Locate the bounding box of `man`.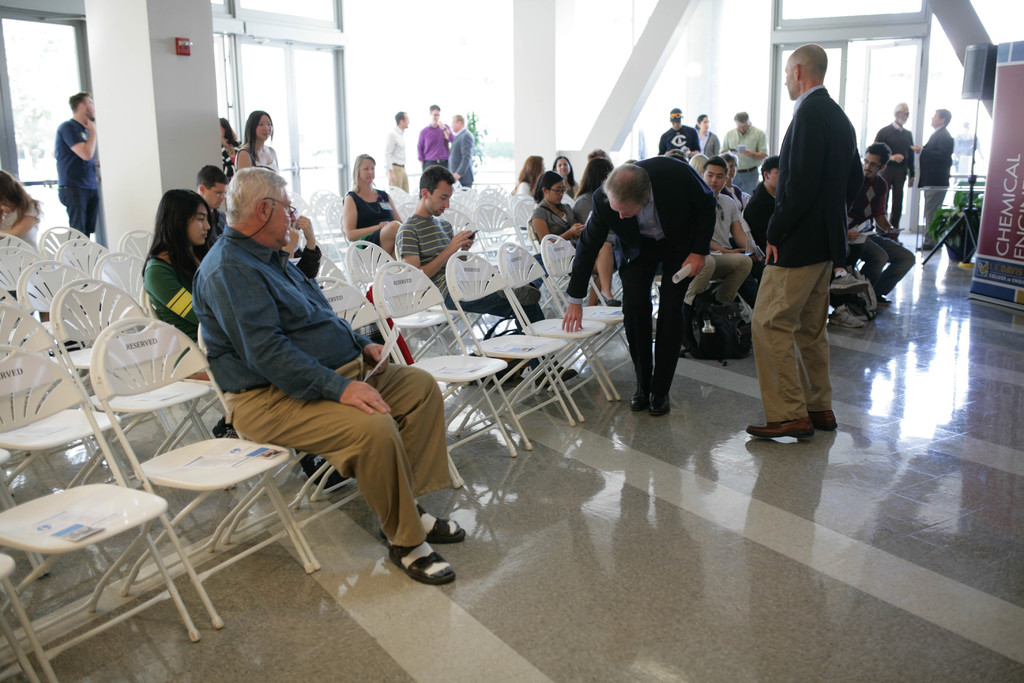
Bounding box: 871 104 916 240.
